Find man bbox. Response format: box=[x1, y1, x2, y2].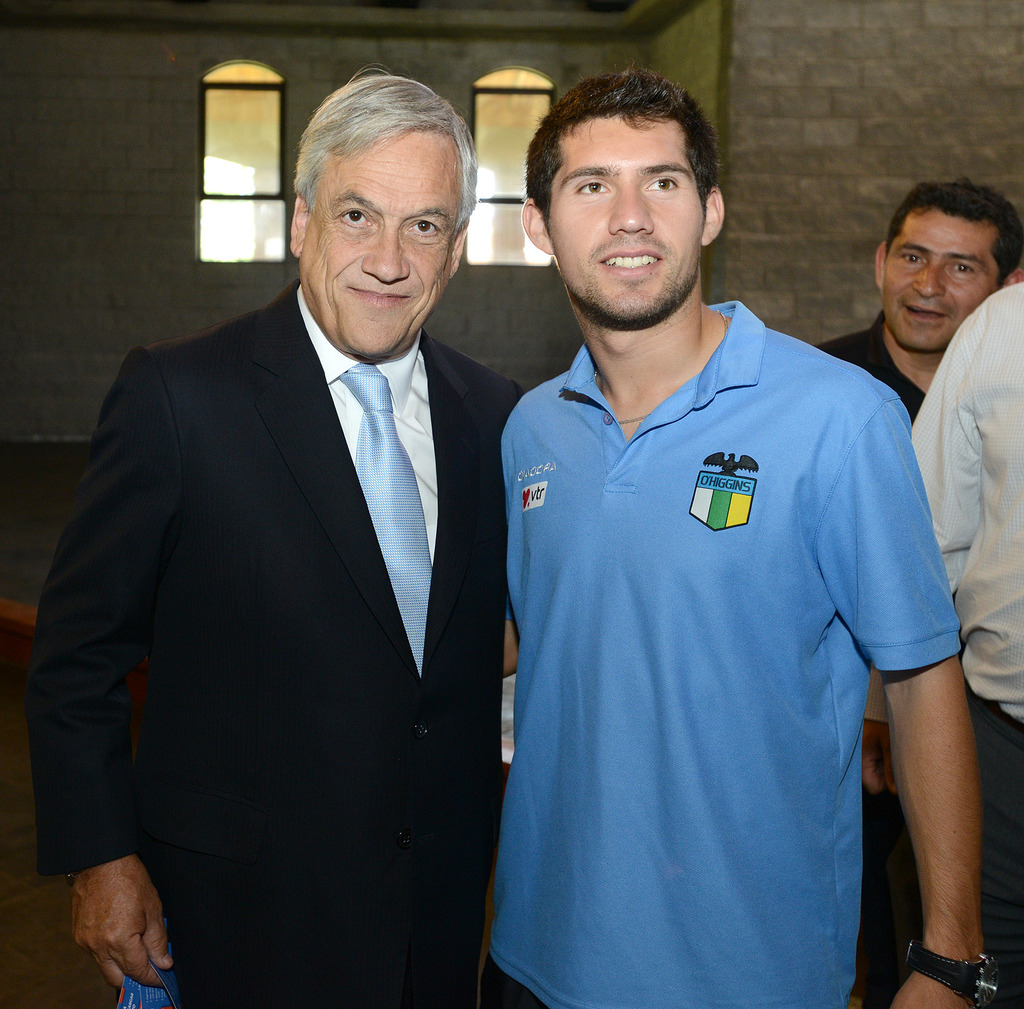
box=[860, 277, 1023, 1008].
